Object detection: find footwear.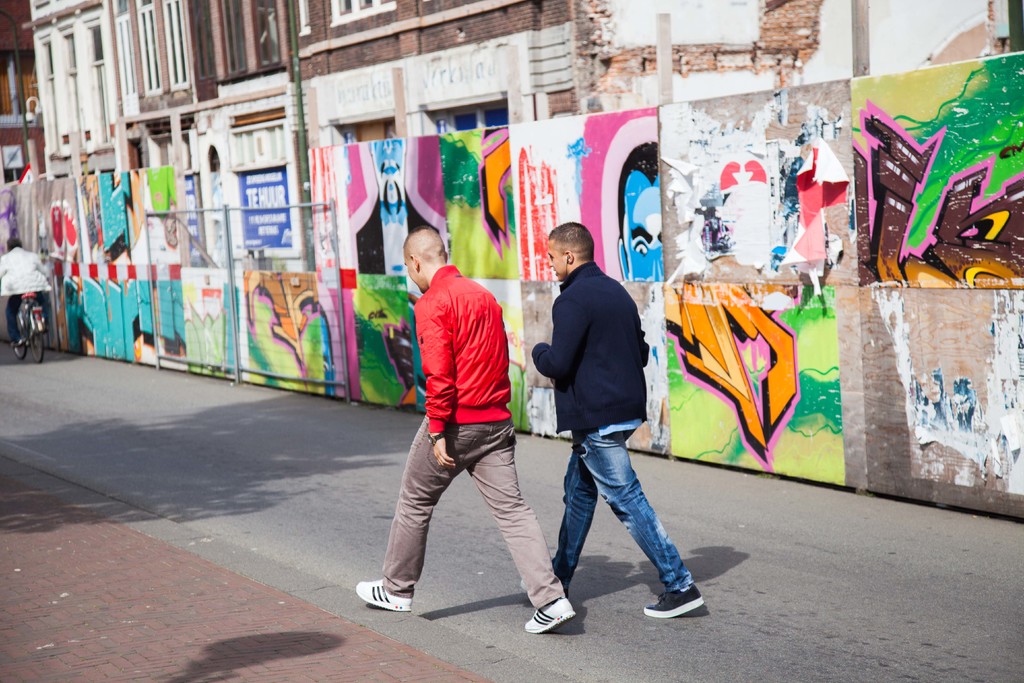
(643,587,703,618).
